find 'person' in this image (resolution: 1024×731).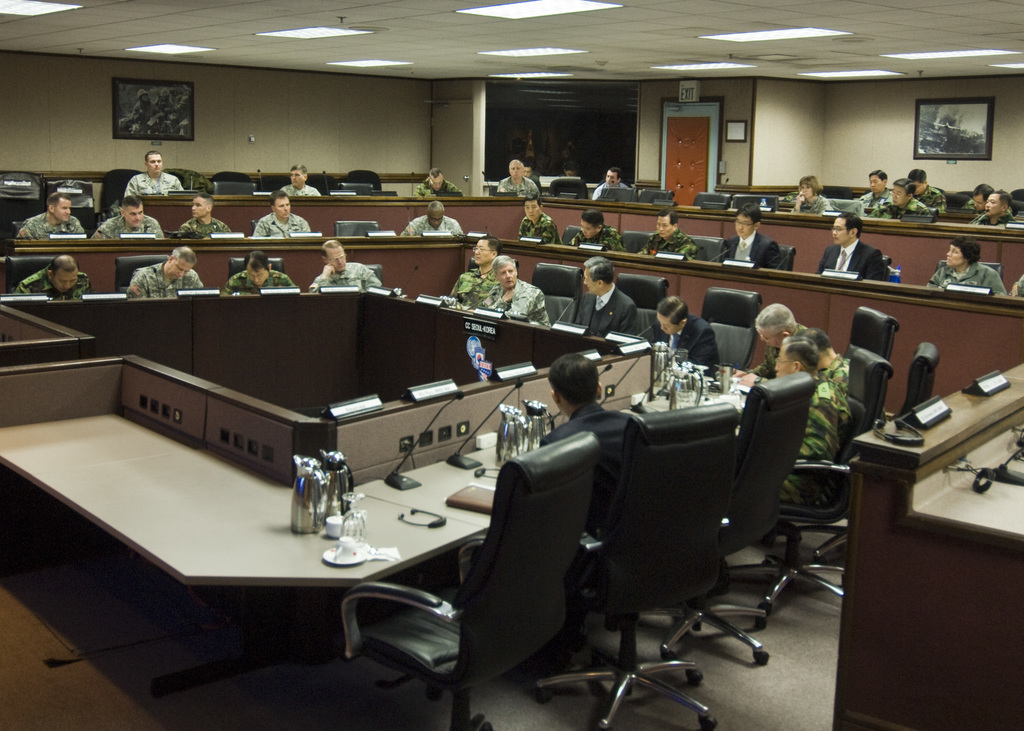
{"left": 961, "top": 183, "right": 995, "bottom": 212}.
